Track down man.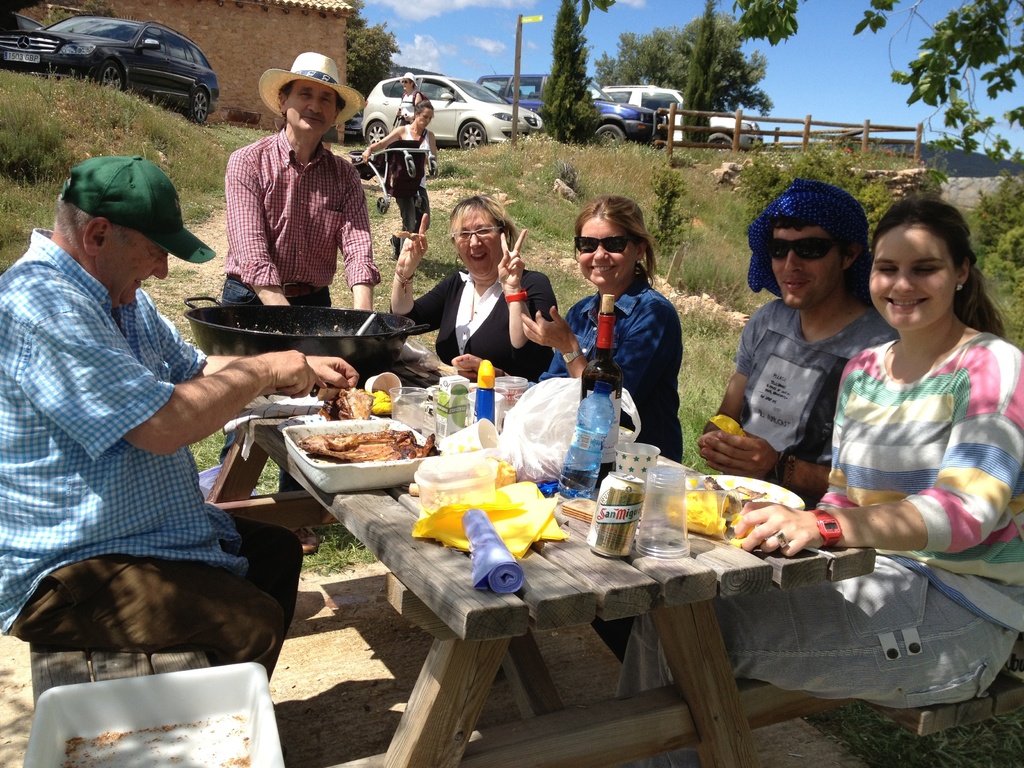
Tracked to BBox(0, 154, 356, 685).
